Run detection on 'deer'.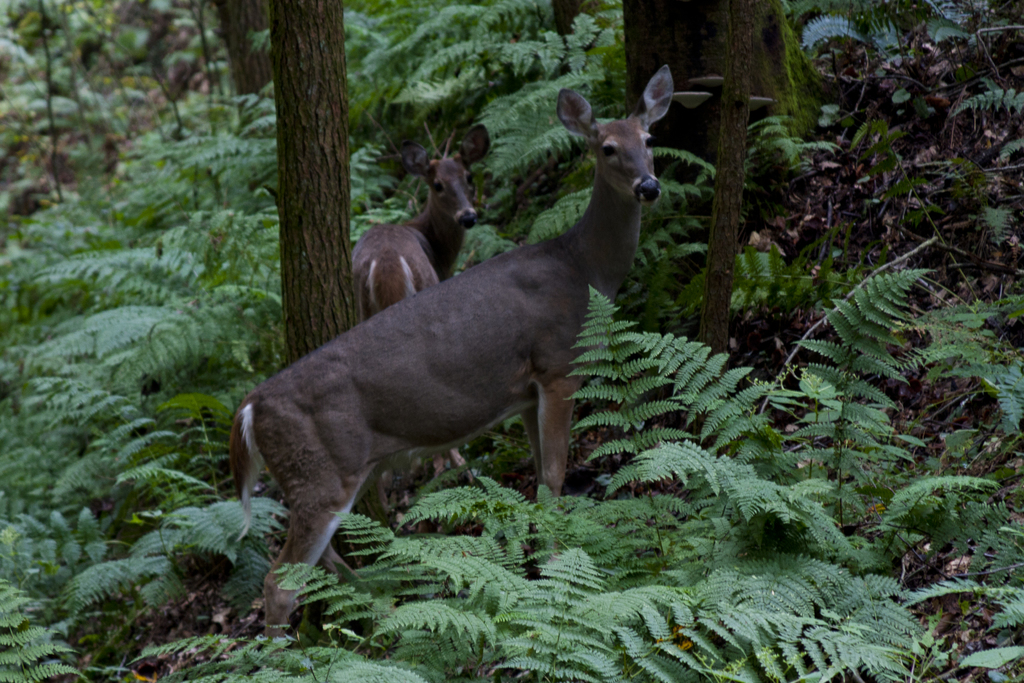
Result: [left=346, top=124, right=495, bottom=481].
